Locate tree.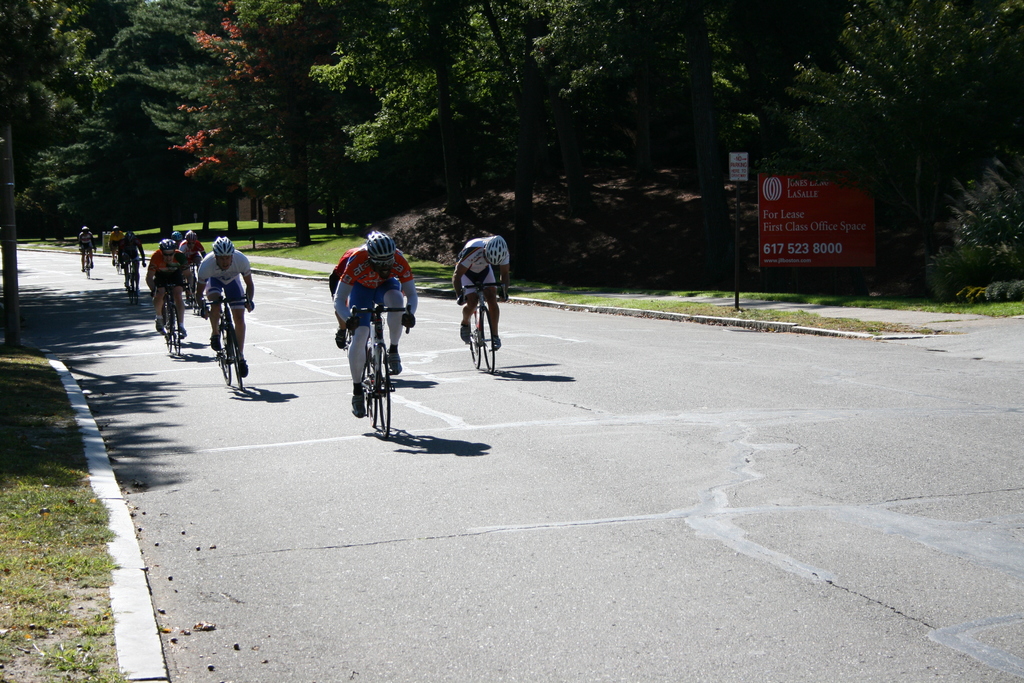
Bounding box: bbox=(0, 0, 95, 135).
